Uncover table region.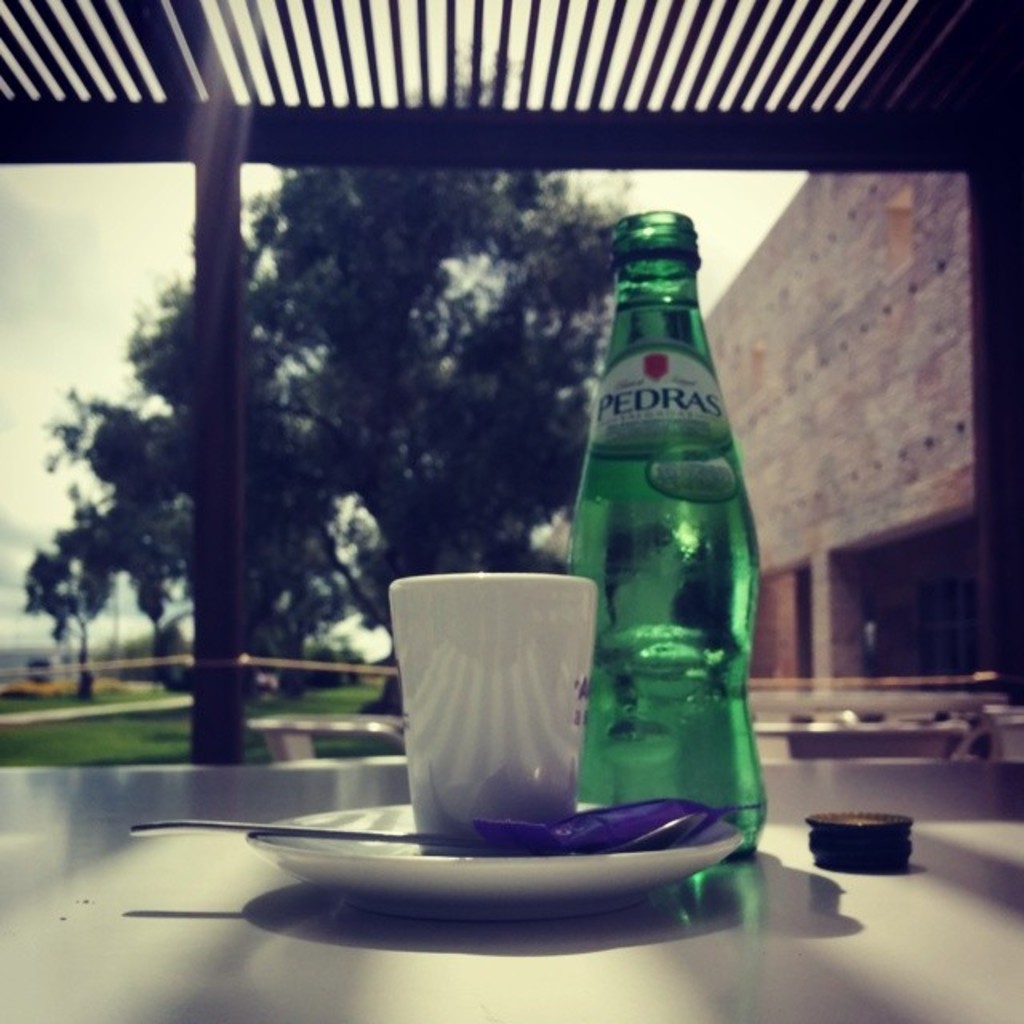
Uncovered: 0:744:1022:1022.
